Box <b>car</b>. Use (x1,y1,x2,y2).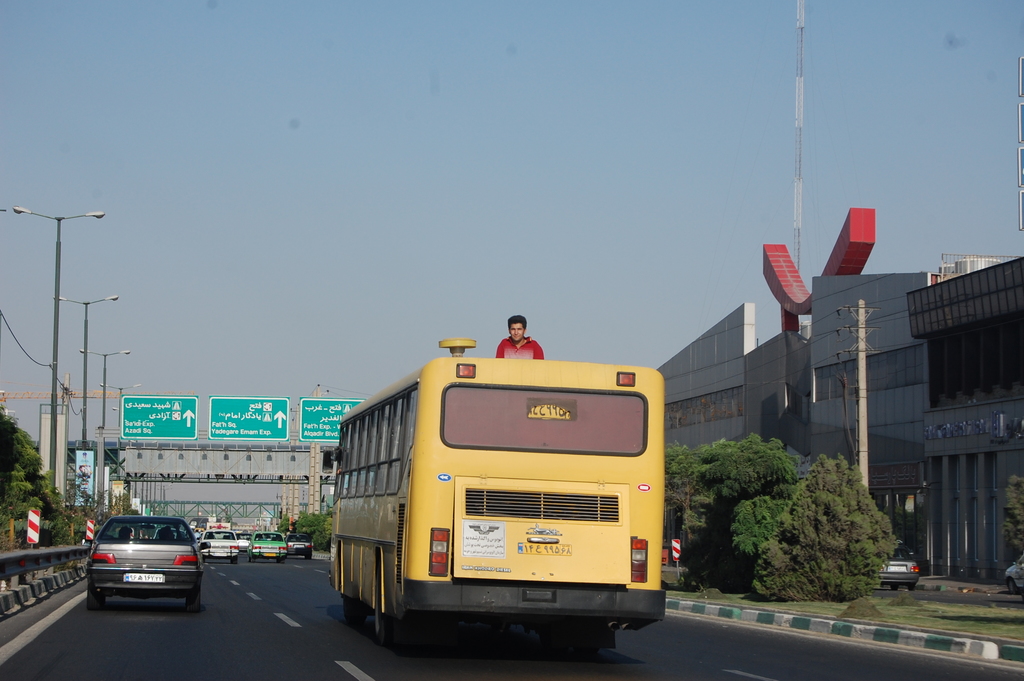
(89,511,215,605).
